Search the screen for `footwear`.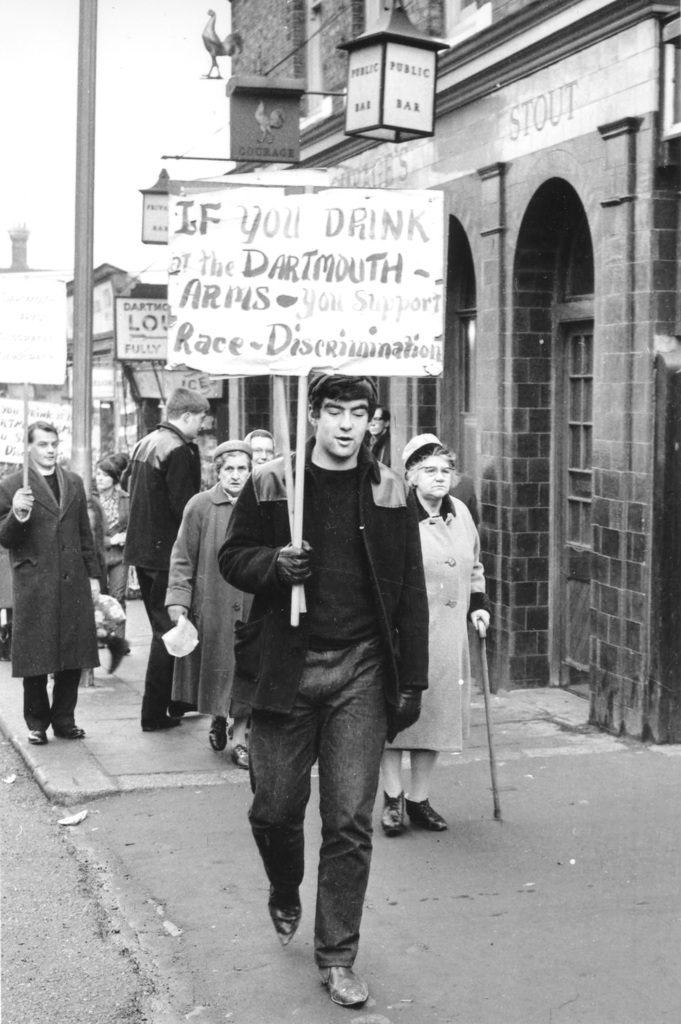
Found at Rect(232, 745, 249, 771).
